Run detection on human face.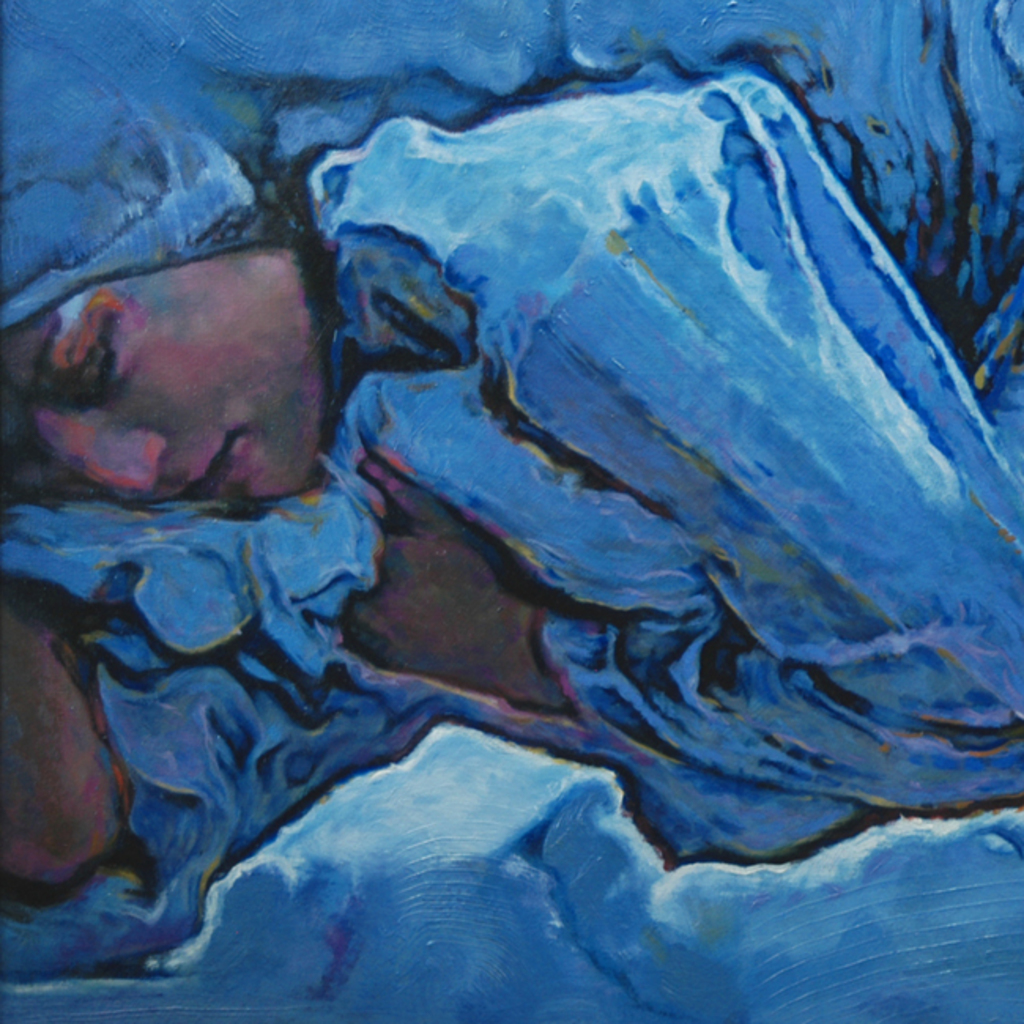
Result: region(3, 235, 336, 499).
